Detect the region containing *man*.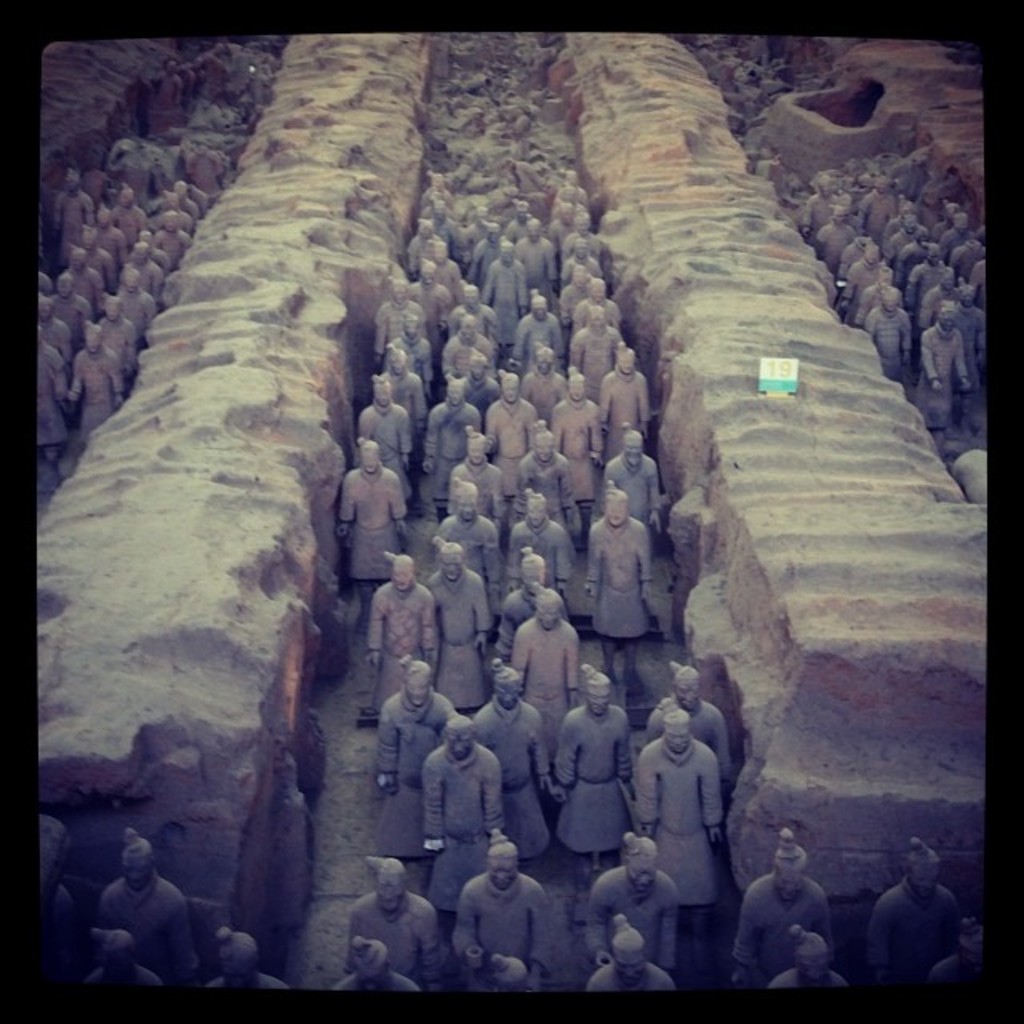
bbox=(934, 917, 984, 976).
